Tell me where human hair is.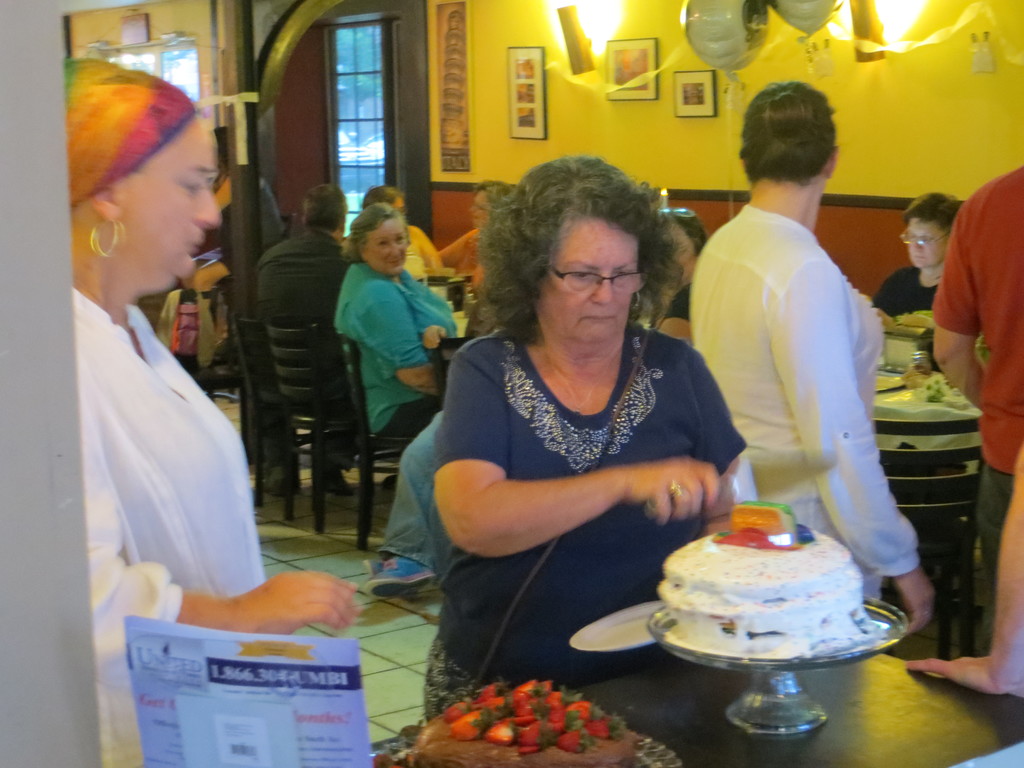
human hair is at <bbox>740, 76, 836, 193</bbox>.
